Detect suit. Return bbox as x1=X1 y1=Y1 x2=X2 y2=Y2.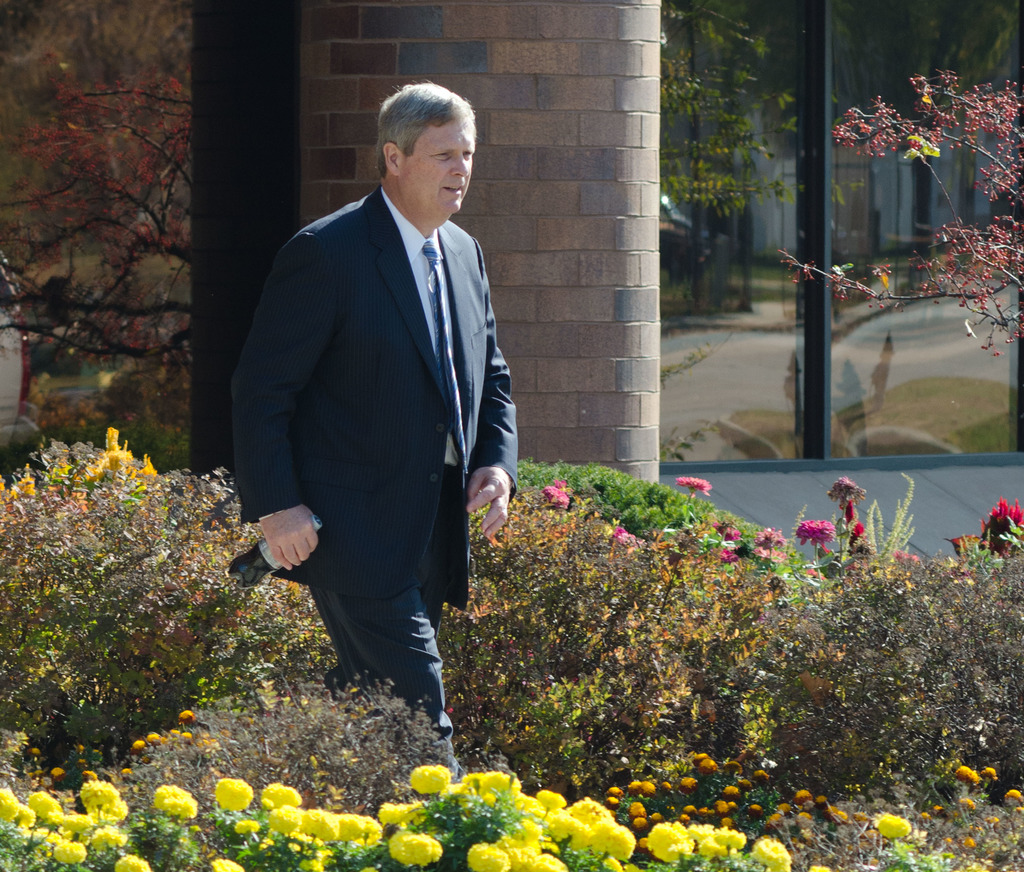
x1=238 y1=71 x2=524 y2=746.
